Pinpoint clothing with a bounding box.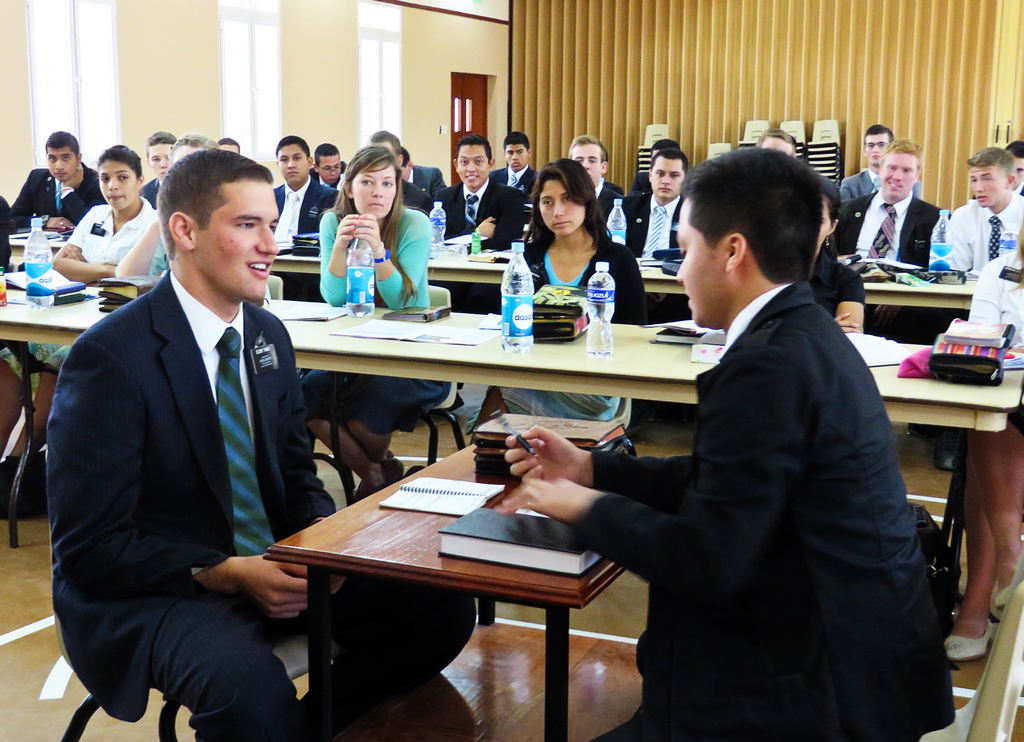
(837,191,934,267).
